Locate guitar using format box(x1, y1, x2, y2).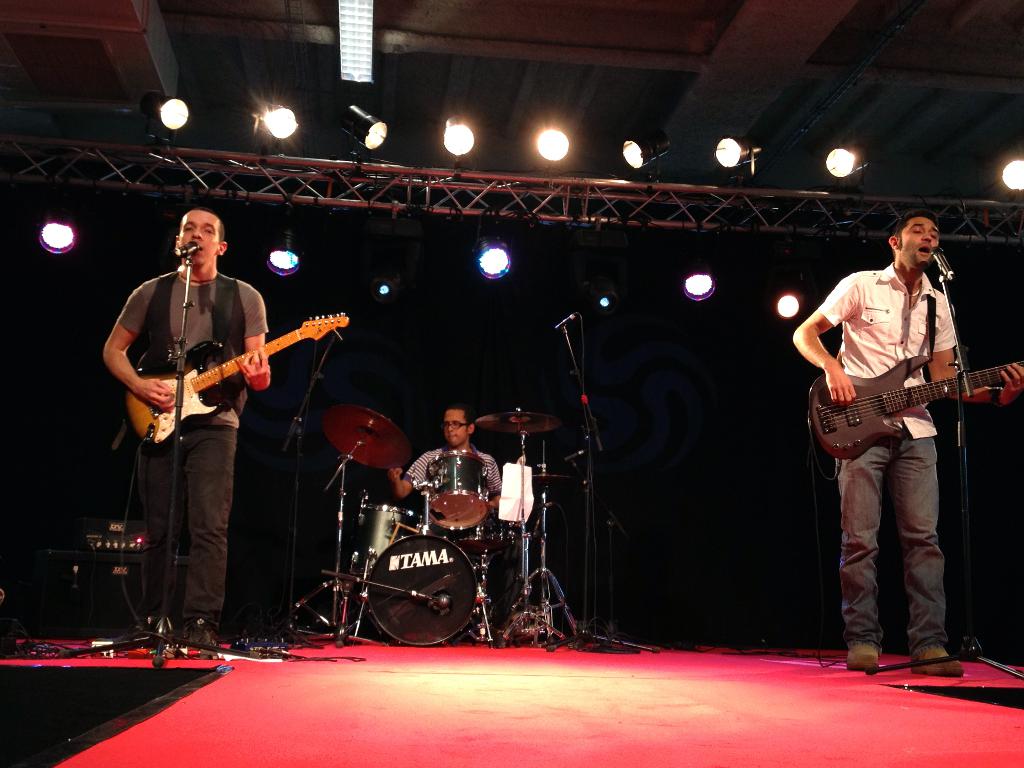
box(794, 339, 1023, 466).
